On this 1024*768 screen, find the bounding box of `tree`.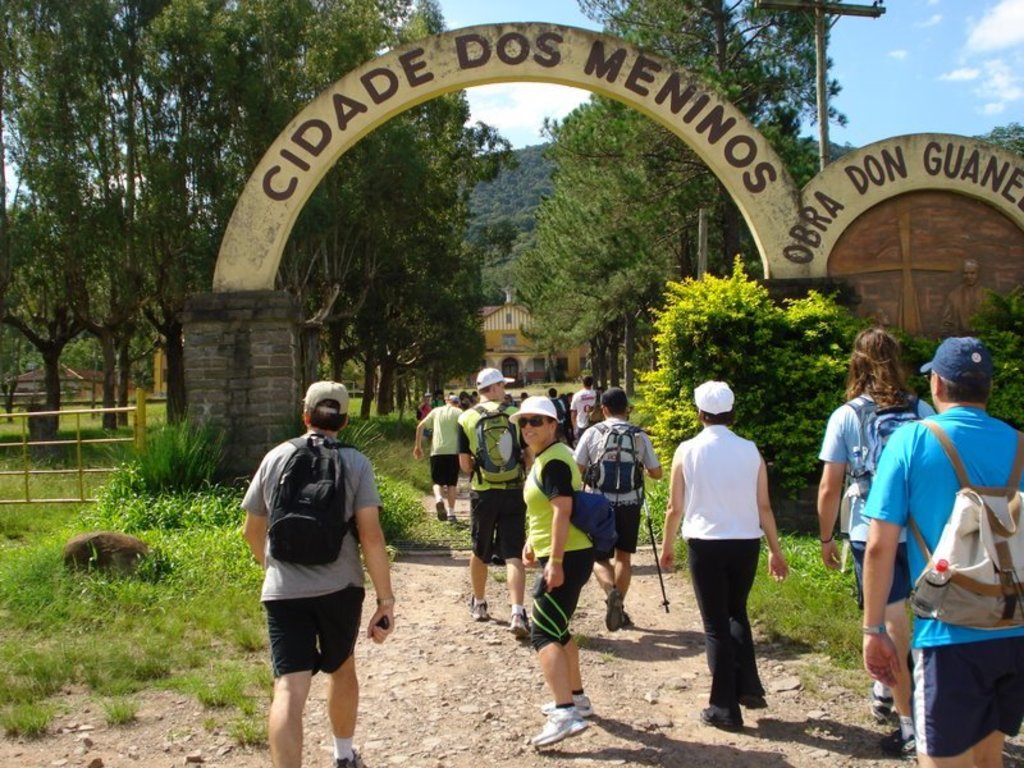
Bounding box: BBox(10, 32, 233, 443).
